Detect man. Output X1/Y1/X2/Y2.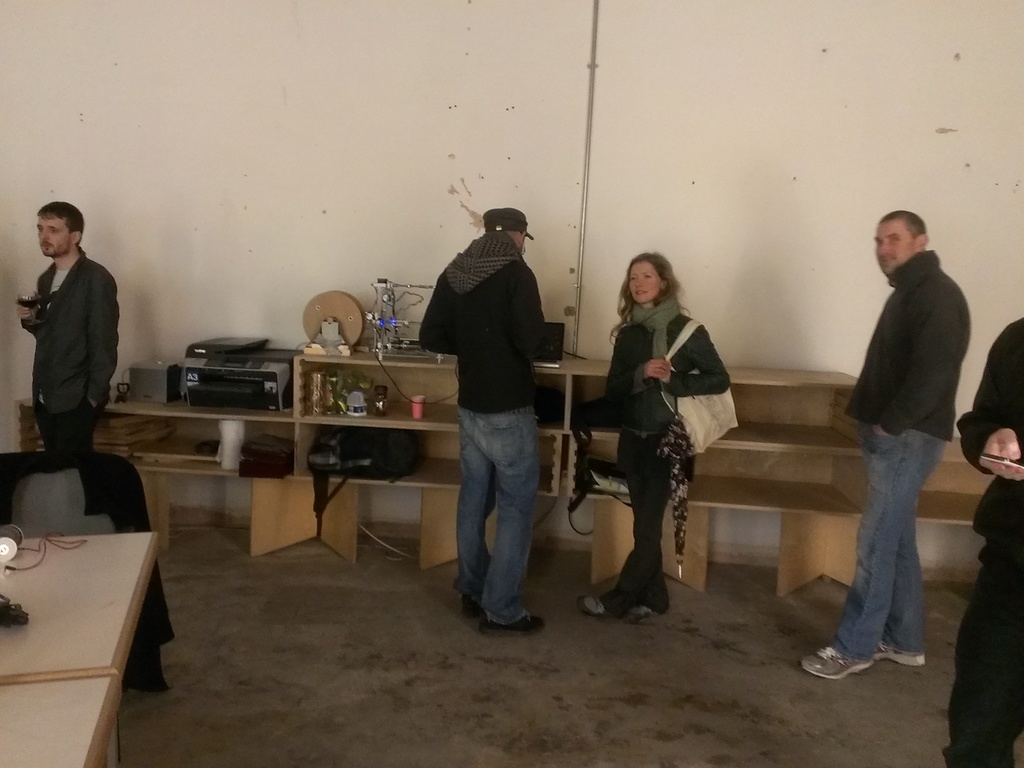
415/207/546/637.
